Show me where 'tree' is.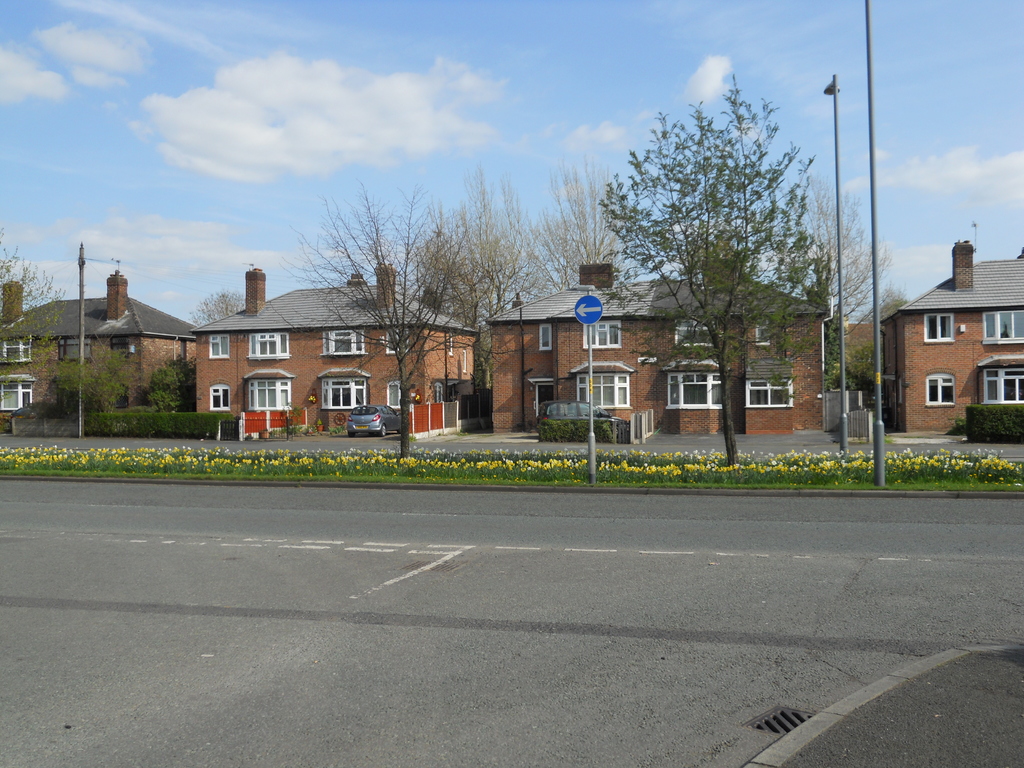
'tree' is at bbox=(268, 180, 558, 468).
